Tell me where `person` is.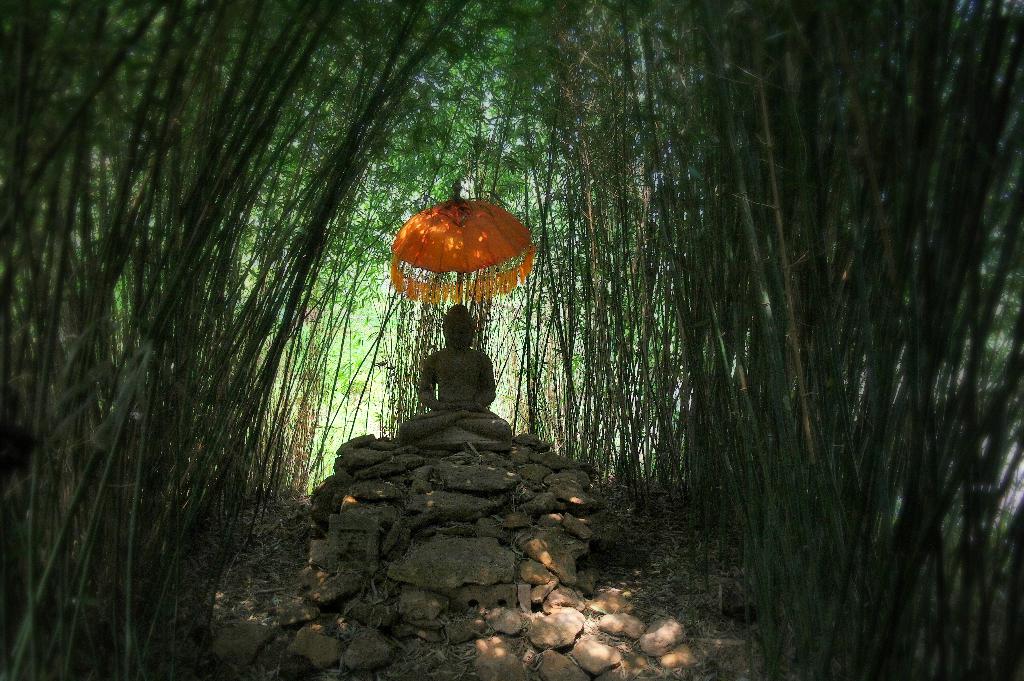
`person` is at BBox(397, 300, 513, 443).
